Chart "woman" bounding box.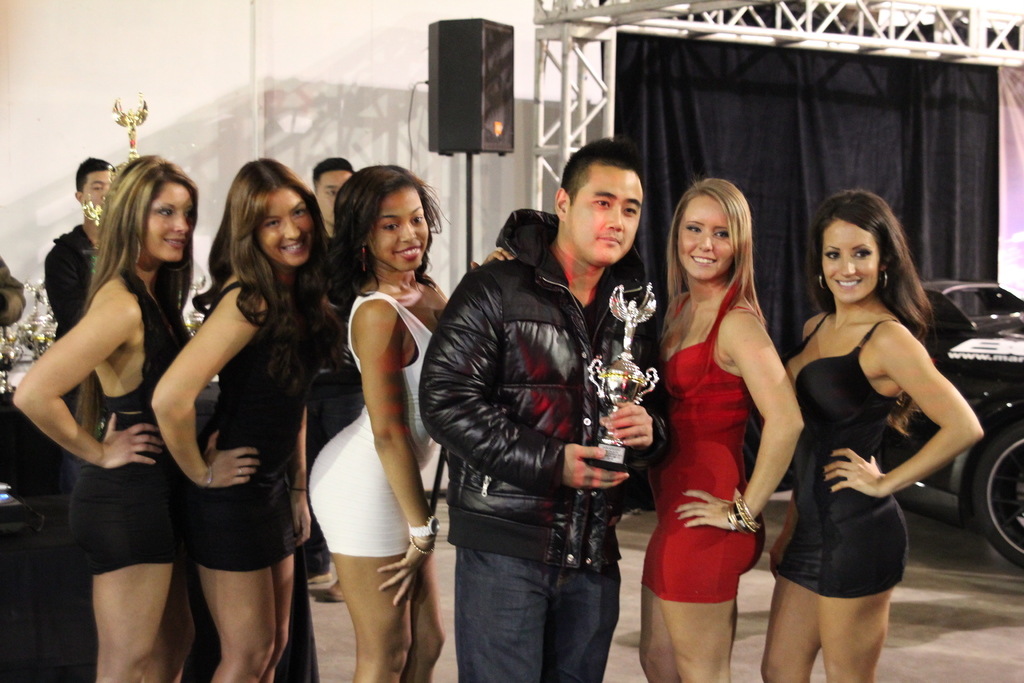
Charted: (759, 190, 986, 682).
